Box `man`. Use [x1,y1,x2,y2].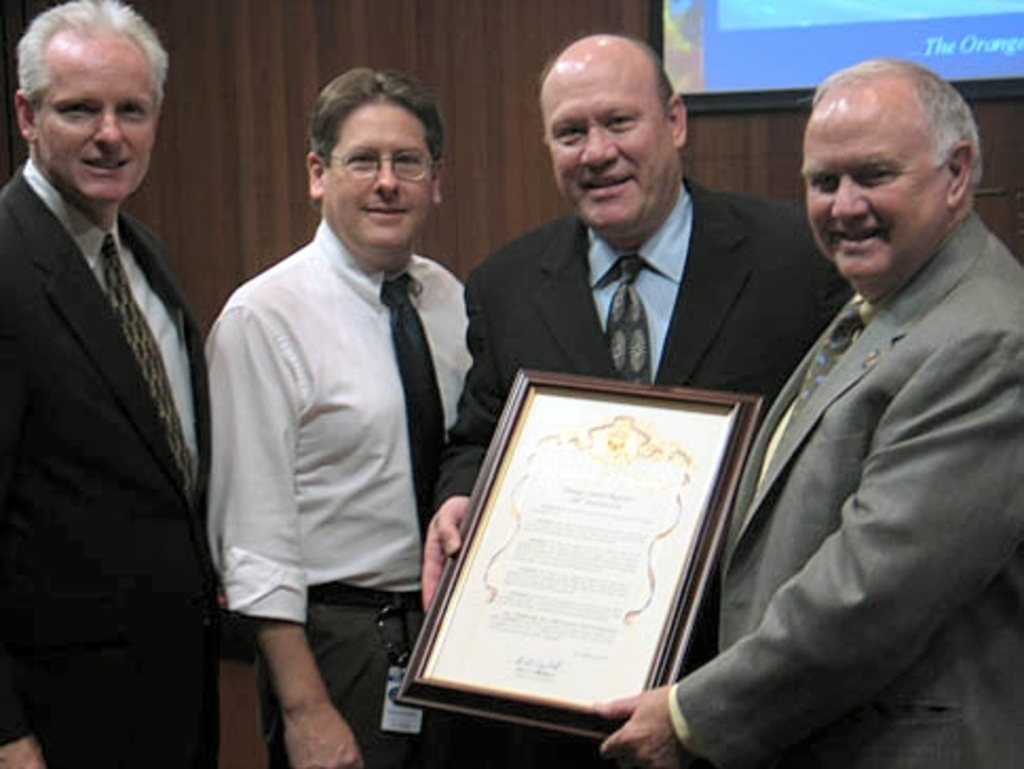
[182,63,496,725].
